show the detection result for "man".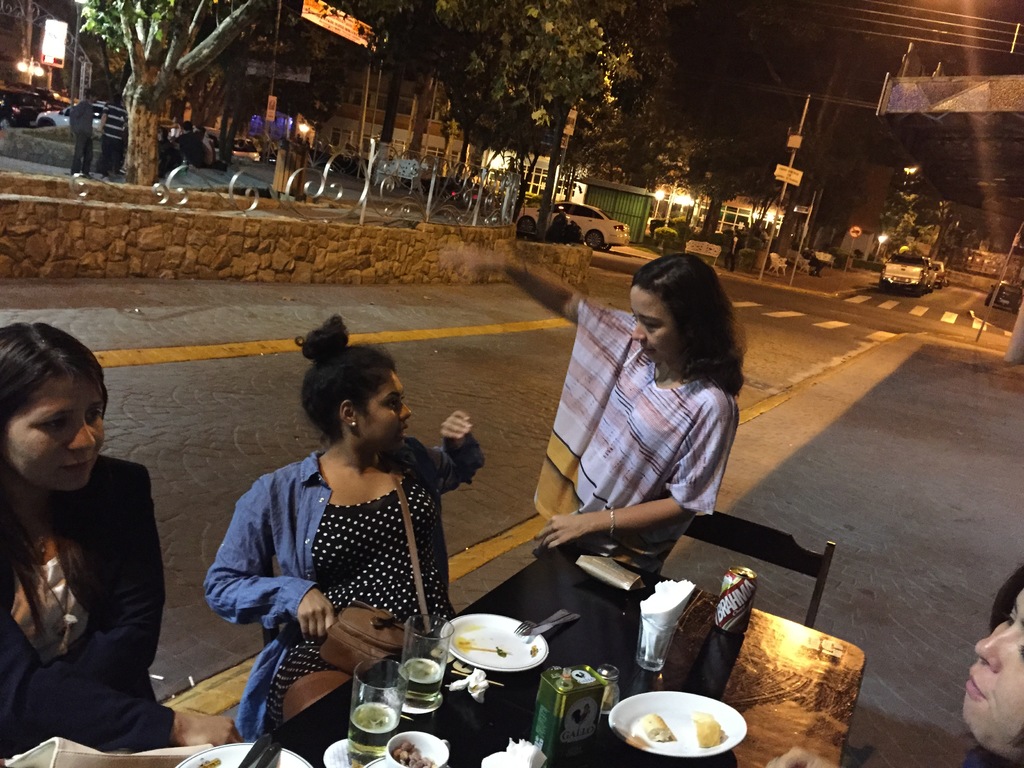
[x1=62, y1=79, x2=98, y2=181].
